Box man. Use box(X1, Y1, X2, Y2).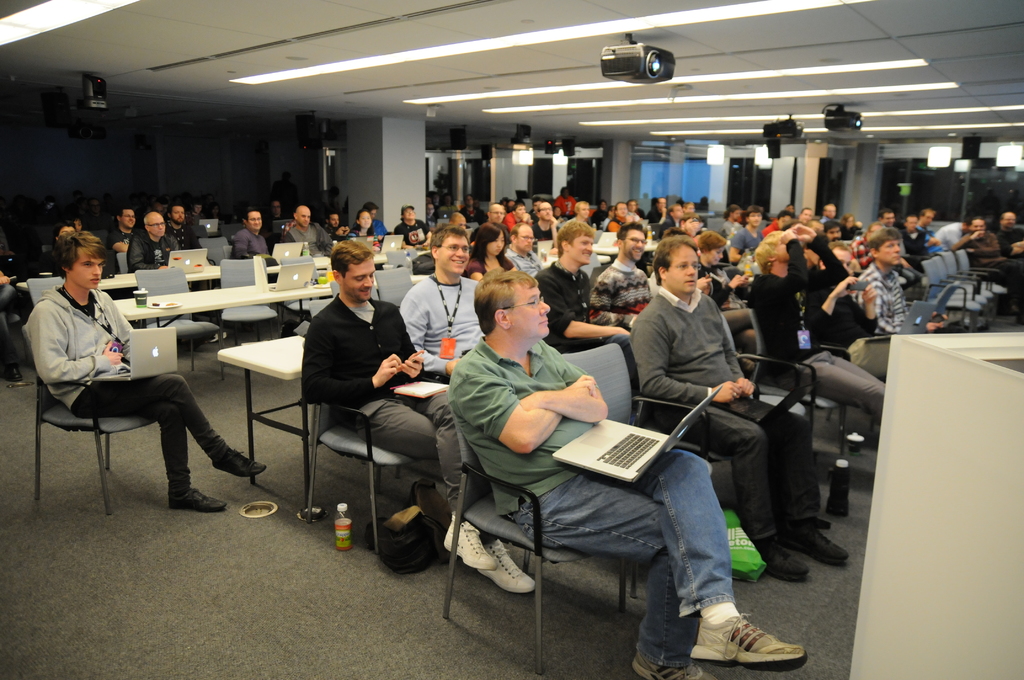
box(106, 211, 144, 267).
